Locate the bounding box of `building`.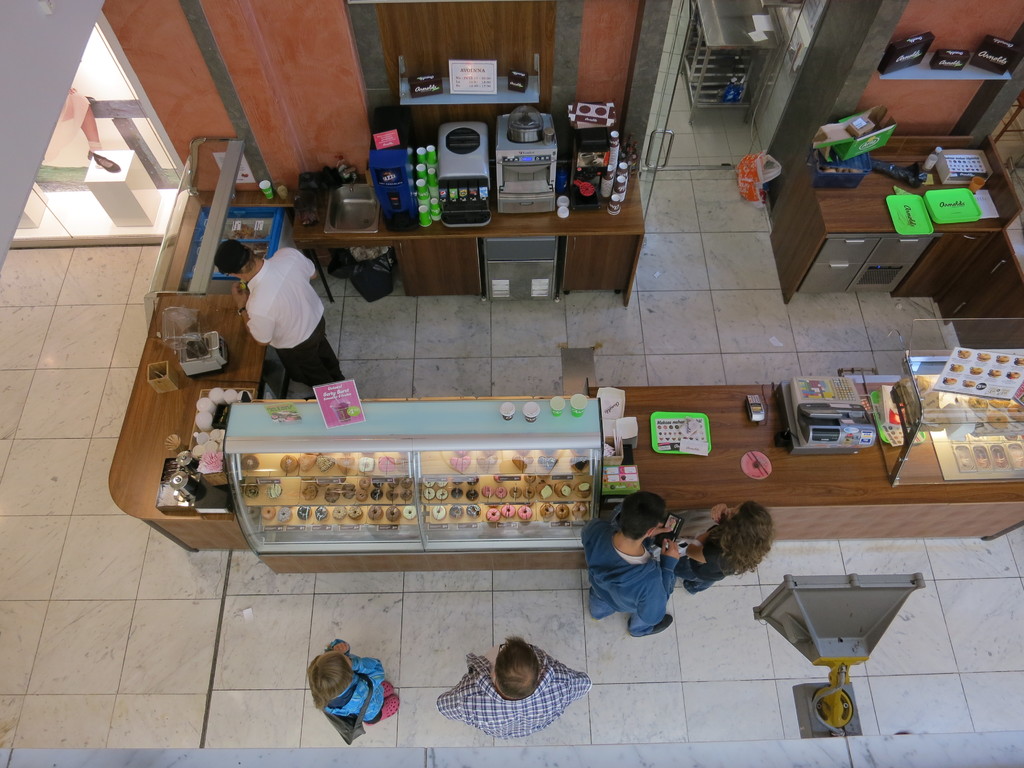
Bounding box: select_region(0, 0, 1023, 767).
